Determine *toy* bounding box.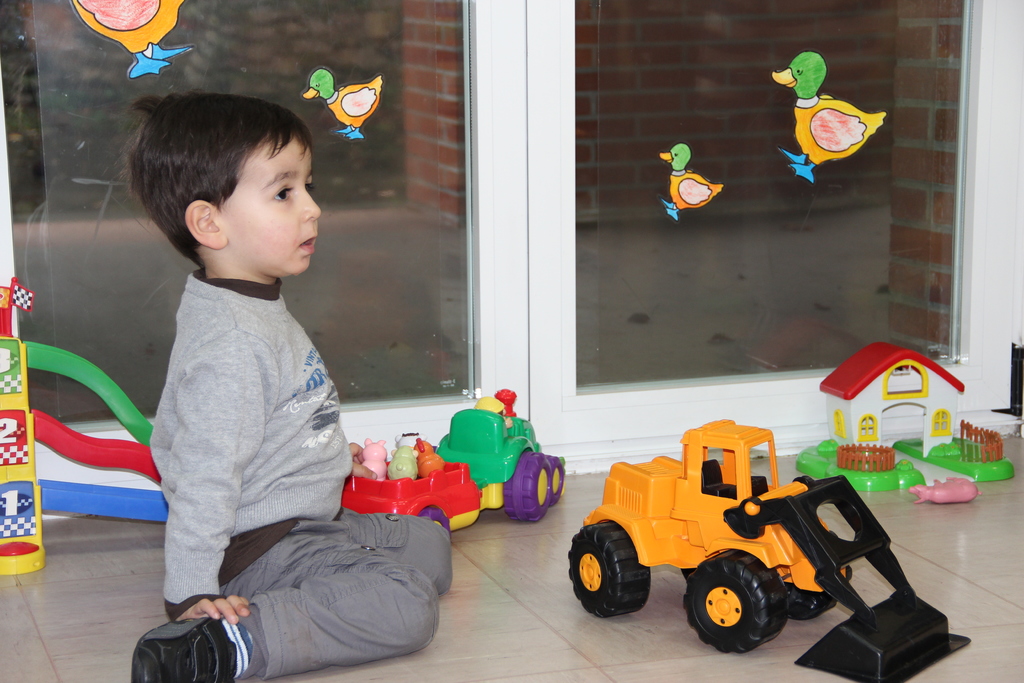
Determined: {"left": 795, "top": 346, "right": 1015, "bottom": 491}.
